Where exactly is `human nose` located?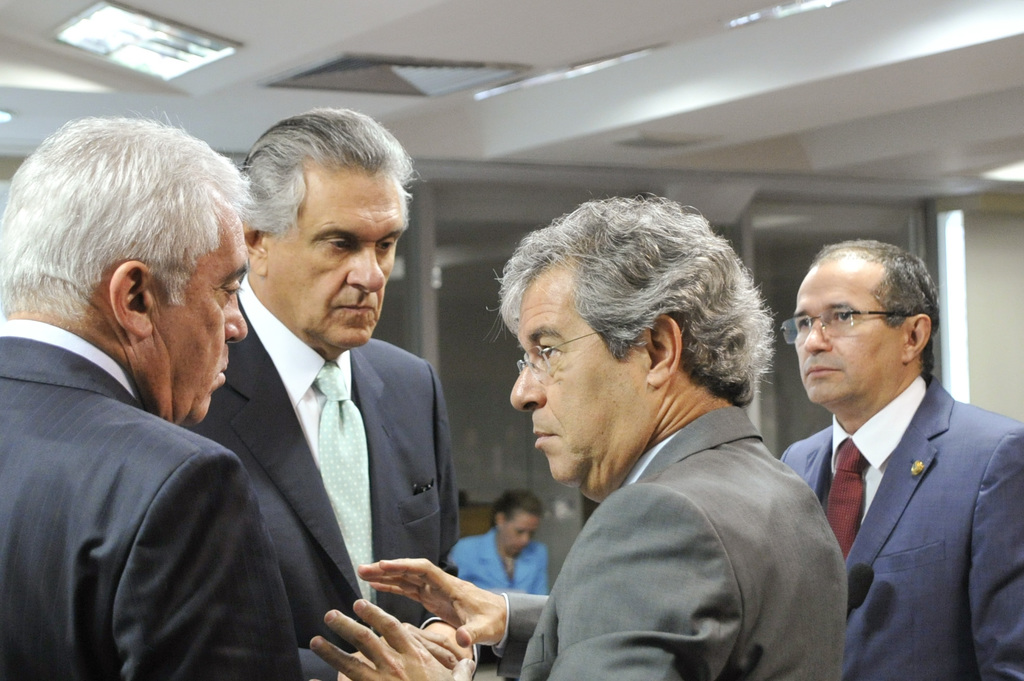
Its bounding box is box=[801, 315, 834, 355].
